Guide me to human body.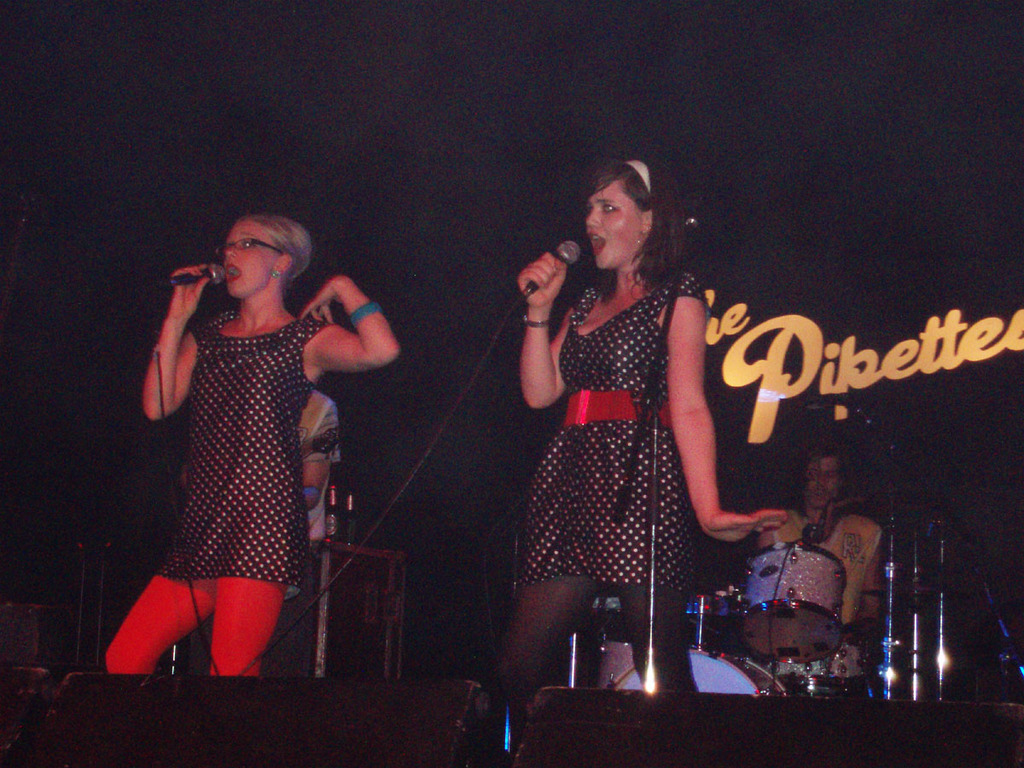
Guidance: crop(747, 447, 903, 636).
